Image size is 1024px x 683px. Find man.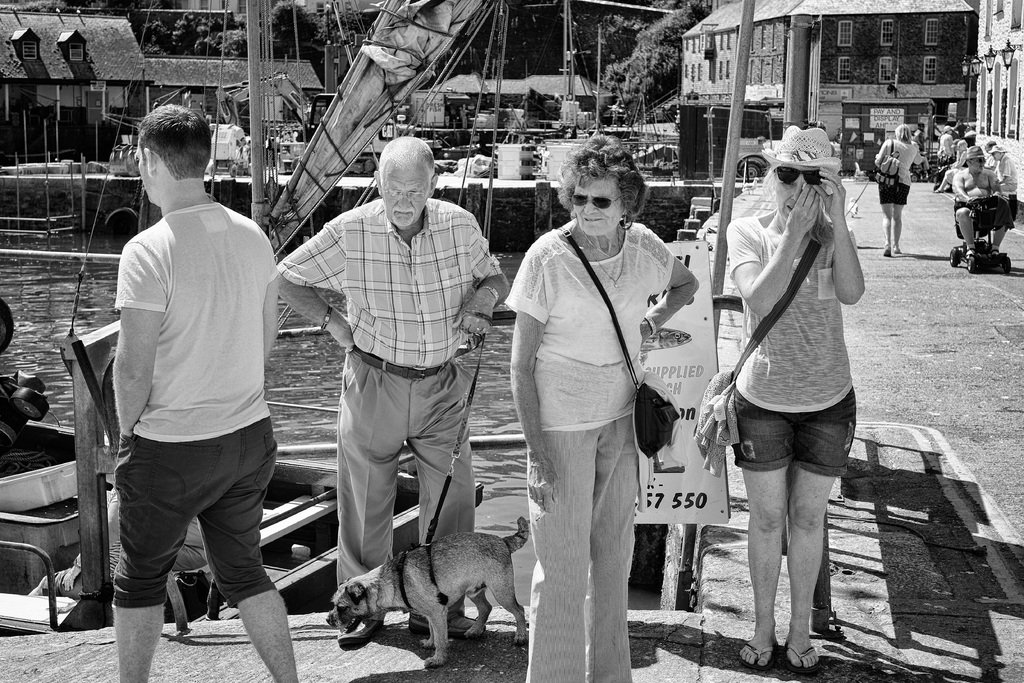
detection(272, 136, 512, 649).
